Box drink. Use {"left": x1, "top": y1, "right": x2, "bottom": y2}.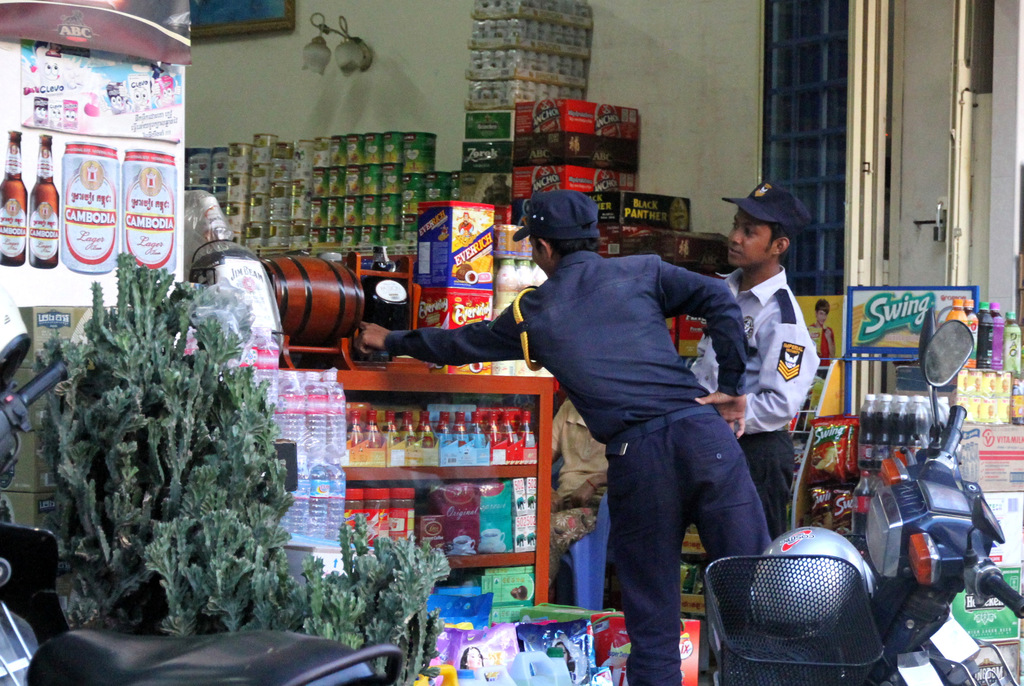
{"left": 859, "top": 397, "right": 879, "bottom": 465}.
